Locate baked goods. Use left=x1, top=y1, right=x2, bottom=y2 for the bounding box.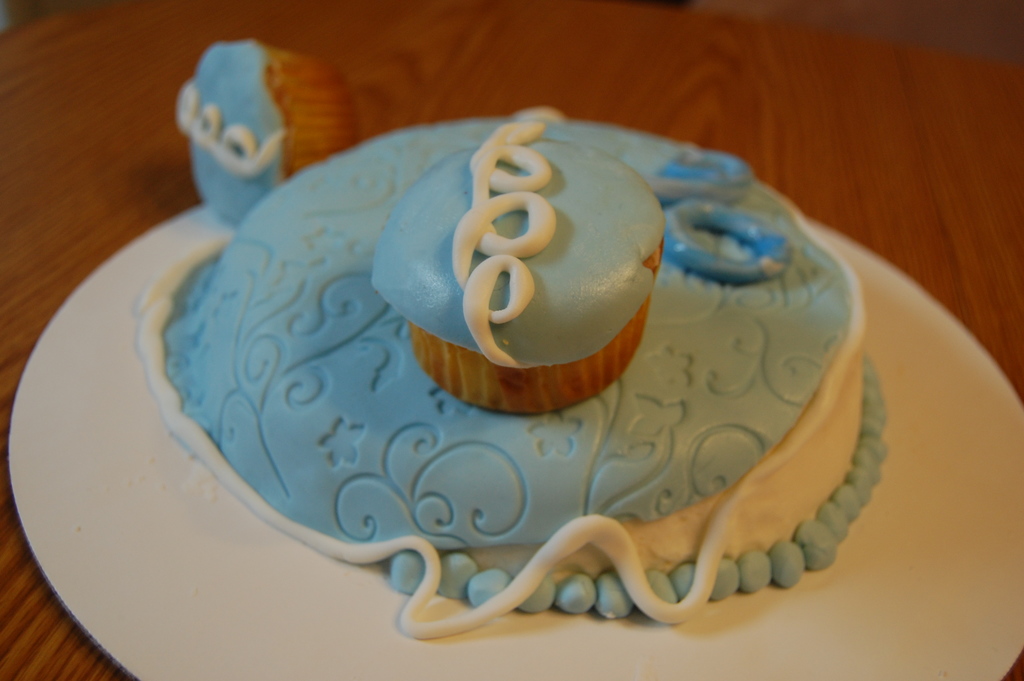
left=372, top=121, right=669, bottom=413.
